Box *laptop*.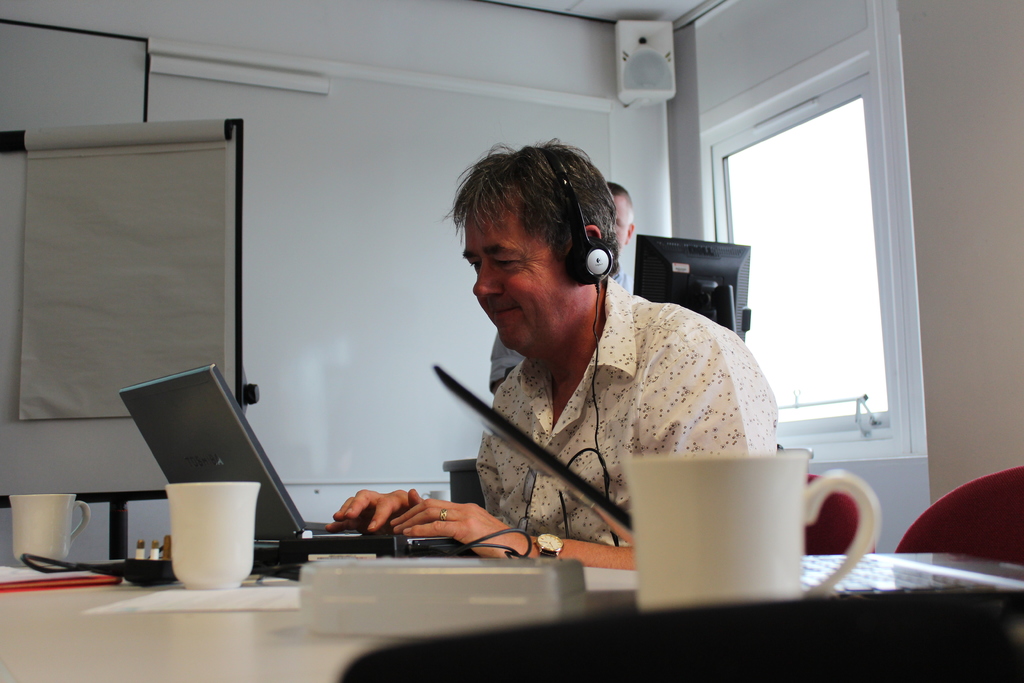
<region>117, 352, 469, 620</region>.
